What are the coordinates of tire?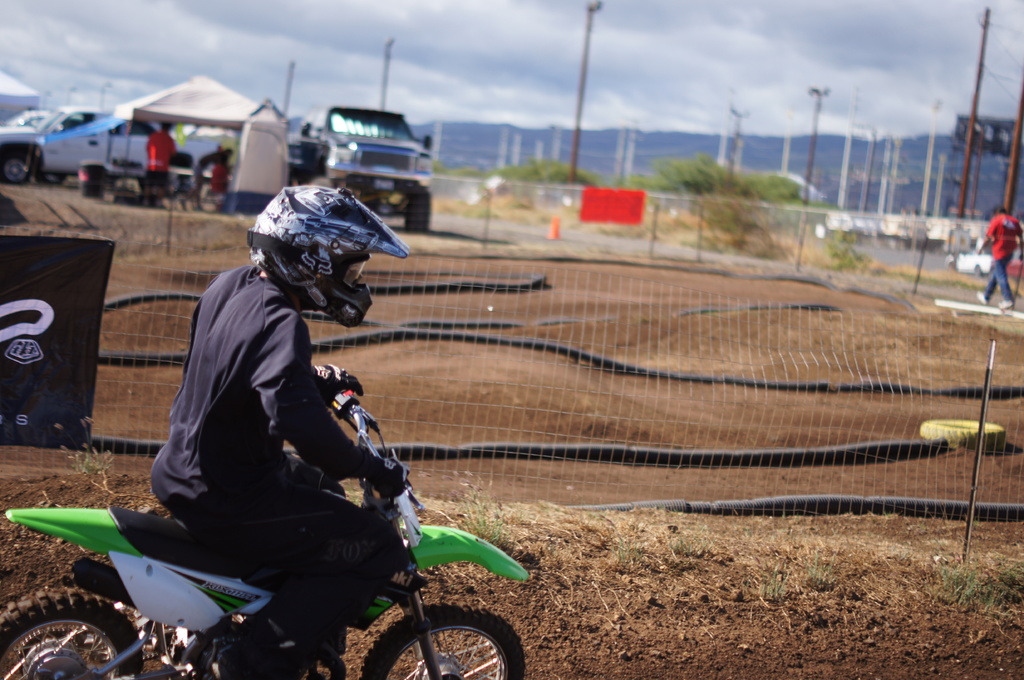
[left=1, top=154, right=31, bottom=187].
